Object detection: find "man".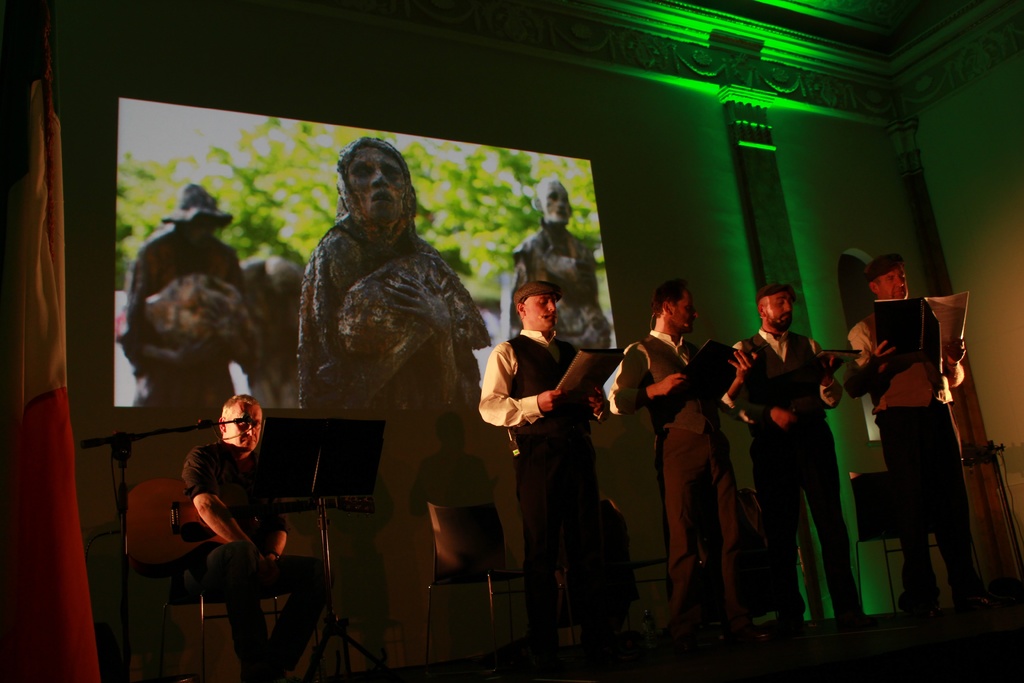
Rect(741, 295, 858, 609).
